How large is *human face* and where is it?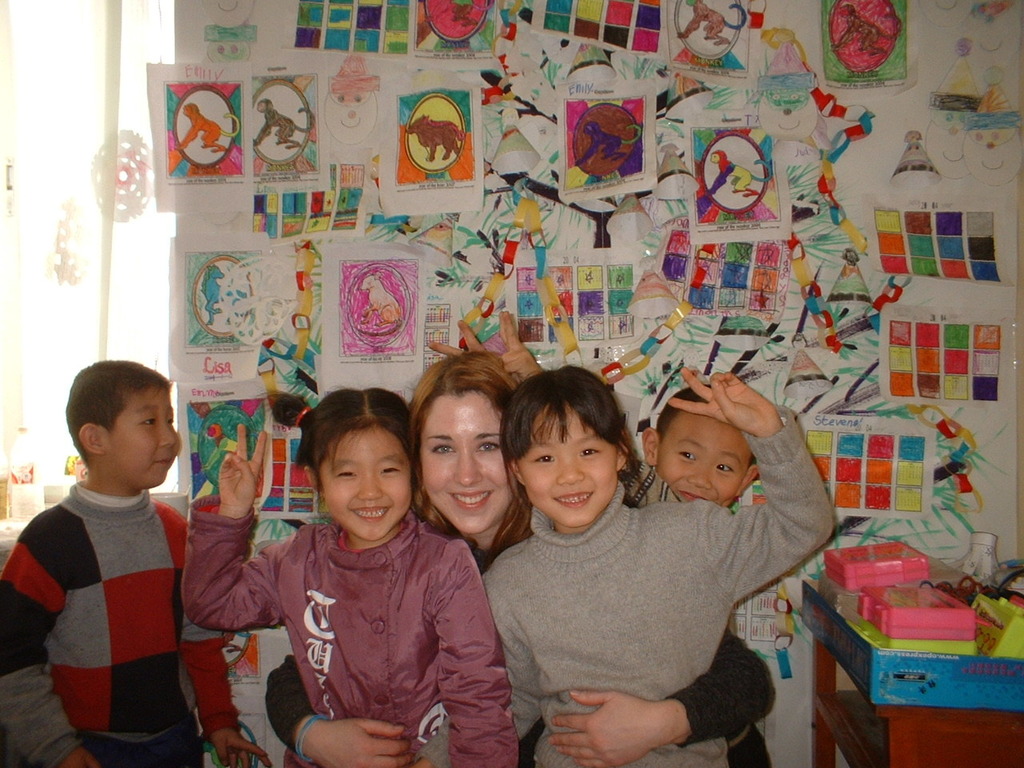
Bounding box: region(323, 430, 417, 538).
